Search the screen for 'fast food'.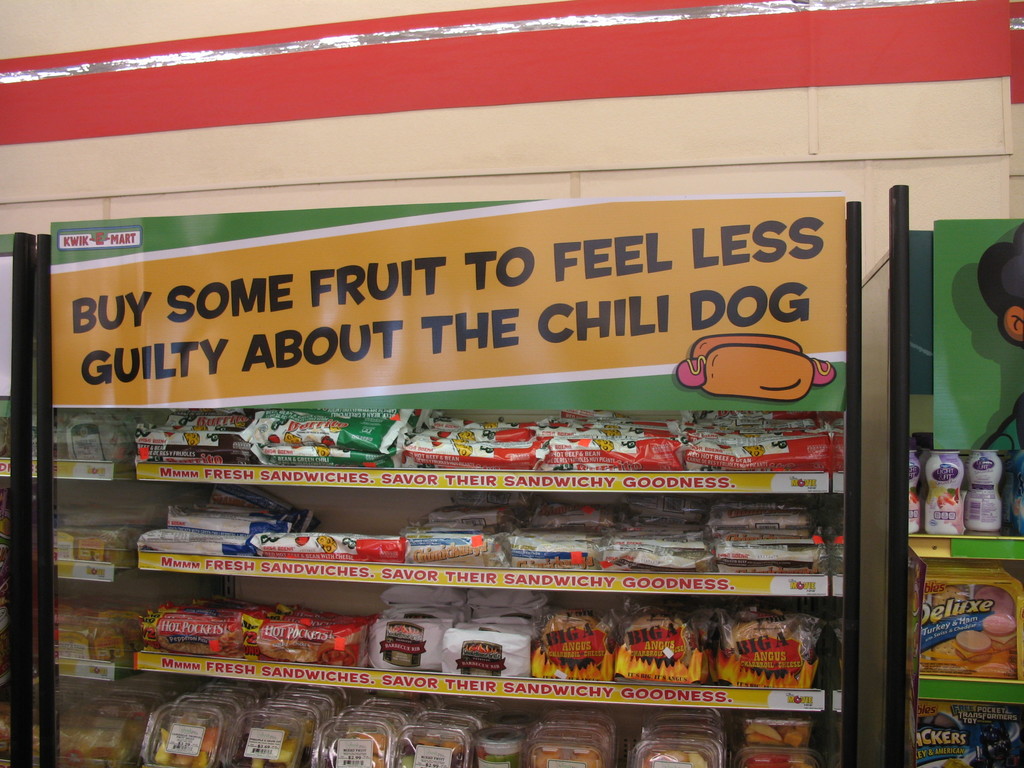
Found at crop(535, 605, 614, 682).
